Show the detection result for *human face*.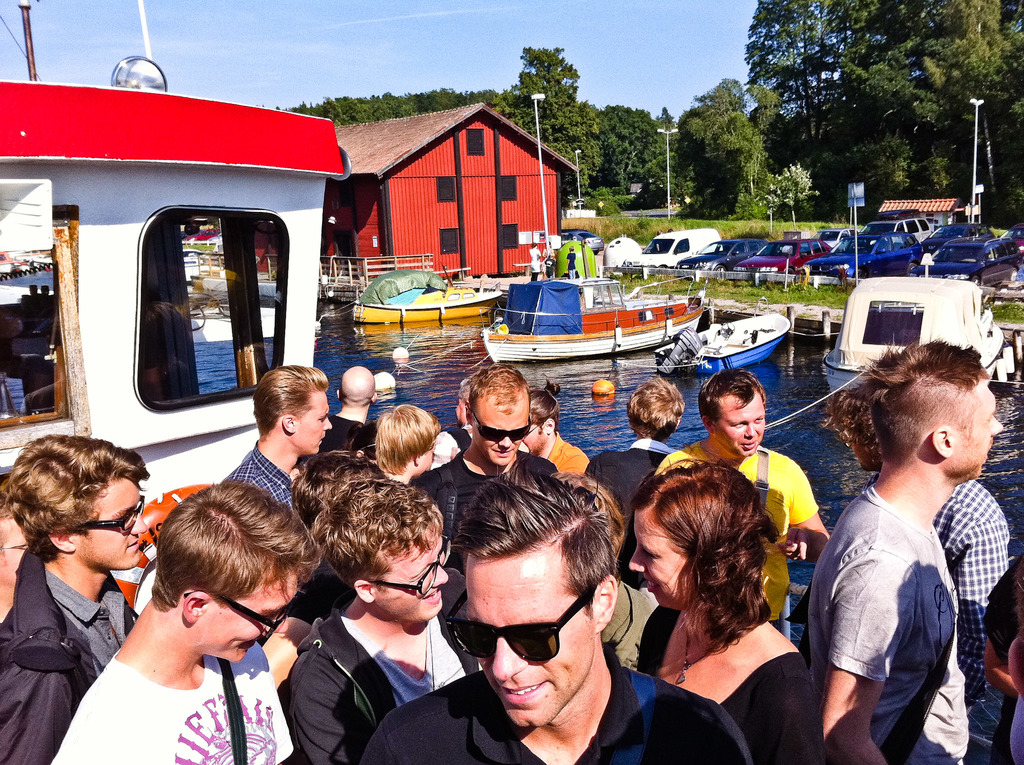
pyautogui.locateOnScreen(523, 426, 550, 456).
